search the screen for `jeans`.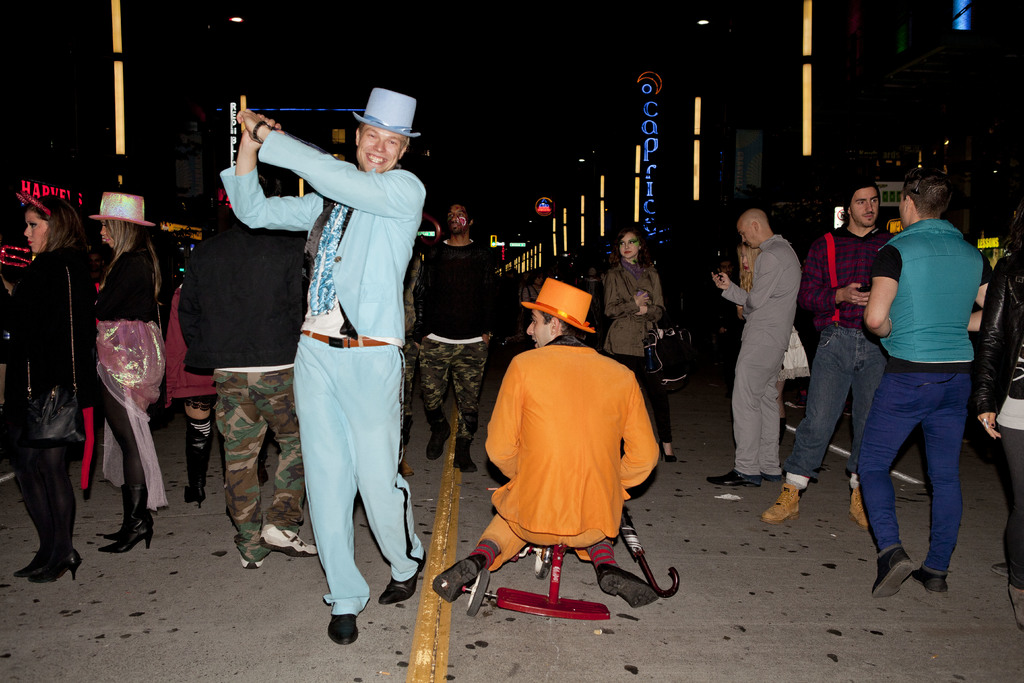
Found at 807 317 906 516.
